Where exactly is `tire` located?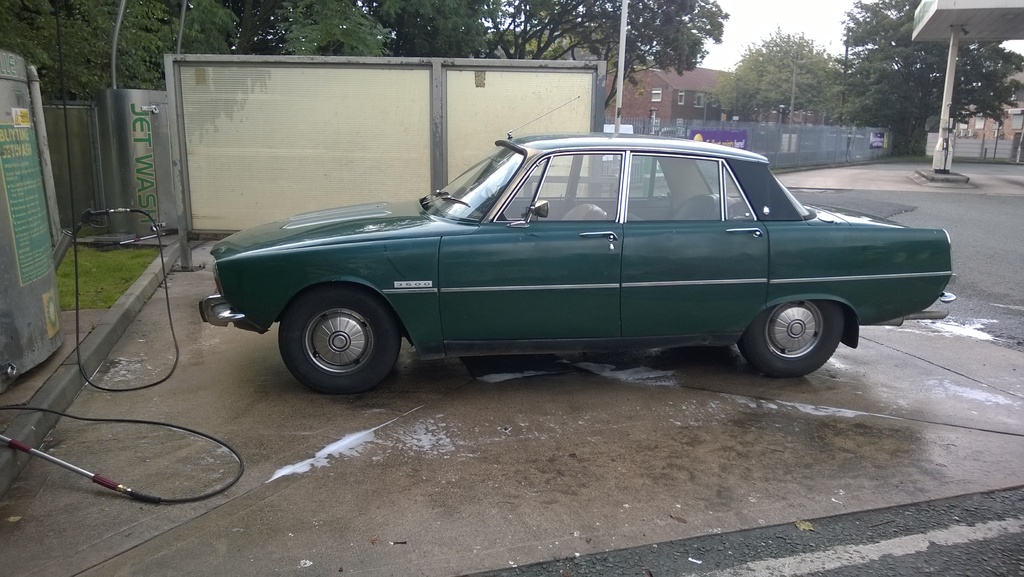
Its bounding box is 738, 297, 844, 378.
